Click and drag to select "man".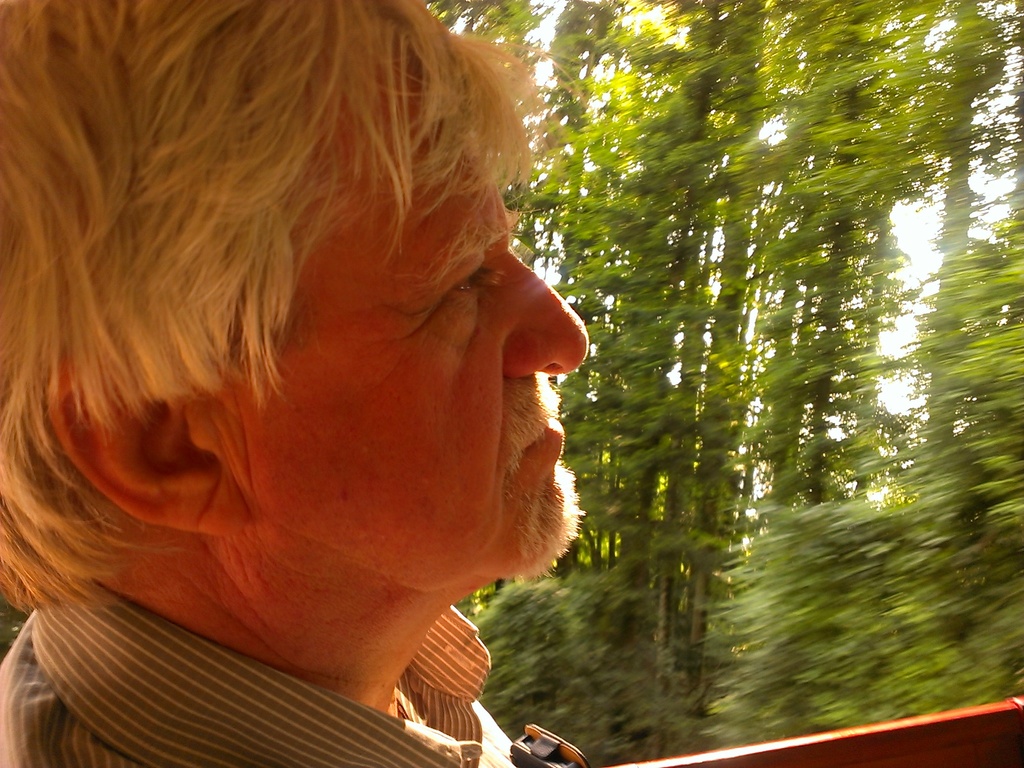
Selection: box(1, 0, 595, 767).
